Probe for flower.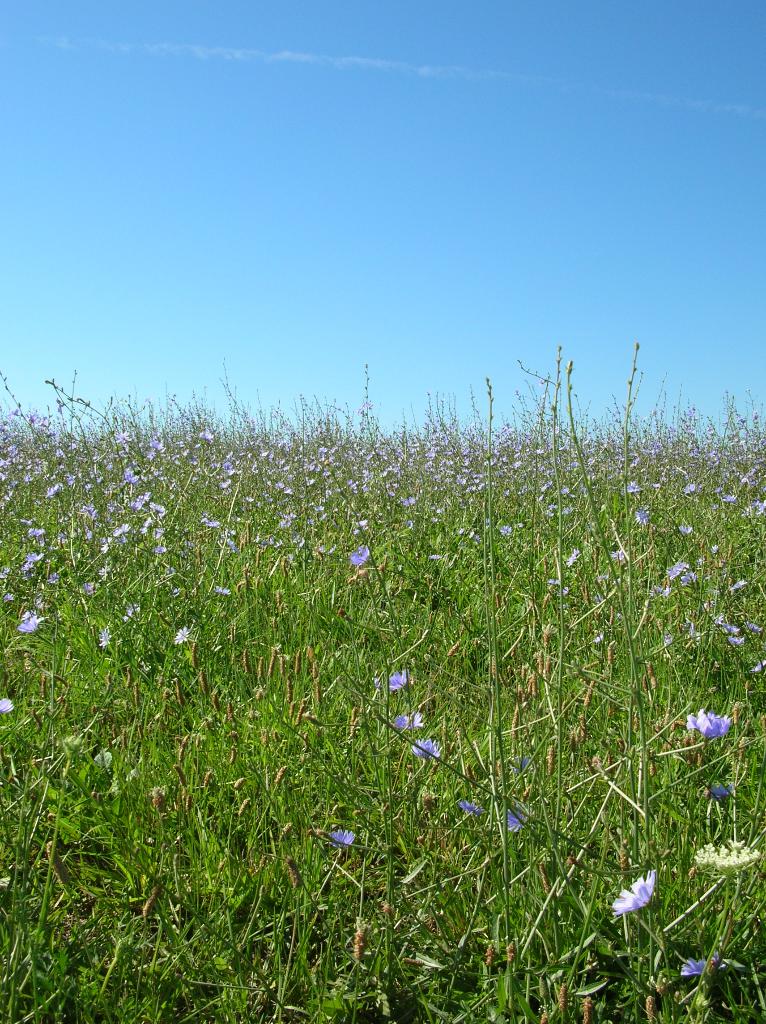
Probe result: l=683, t=705, r=730, b=739.
